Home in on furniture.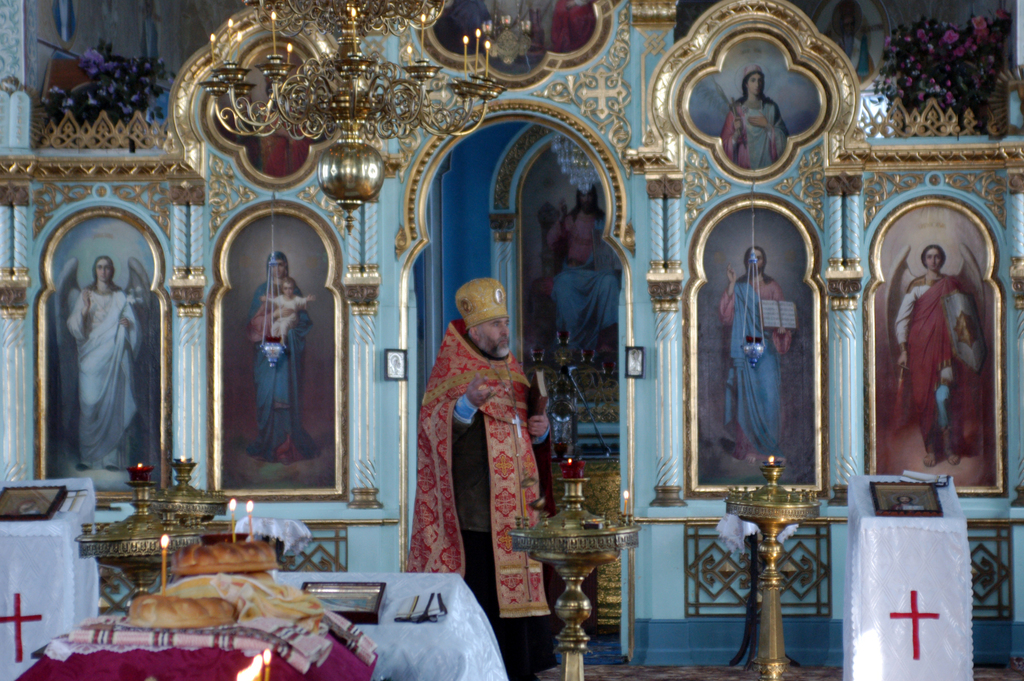
Homed in at pyautogui.locateOnScreen(842, 476, 974, 680).
